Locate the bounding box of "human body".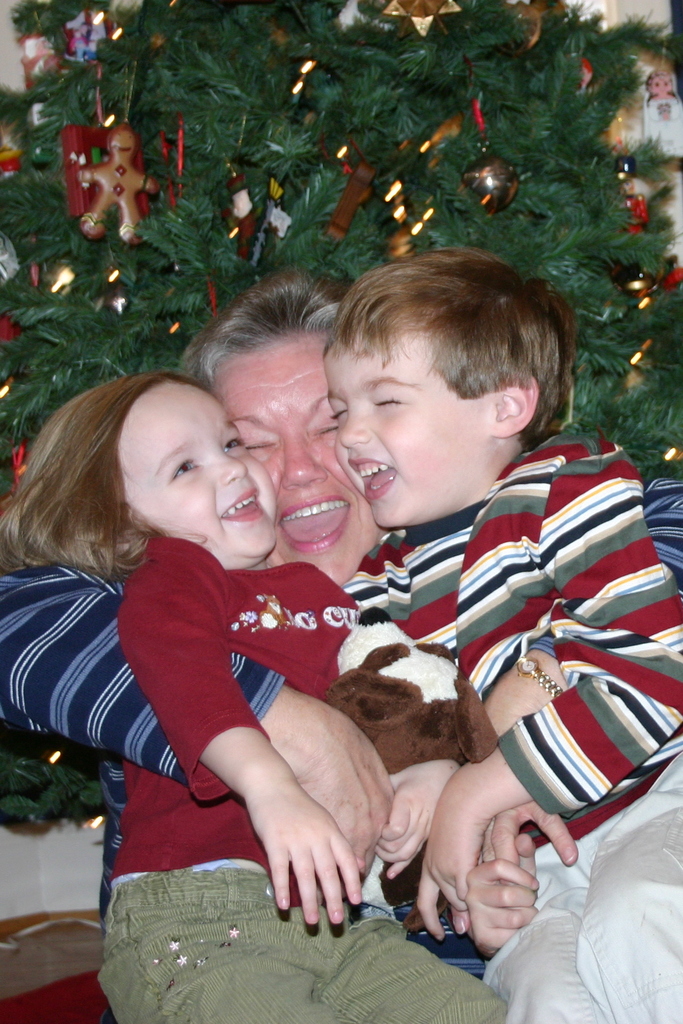
Bounding box: box(0, 460, 682, 986).
